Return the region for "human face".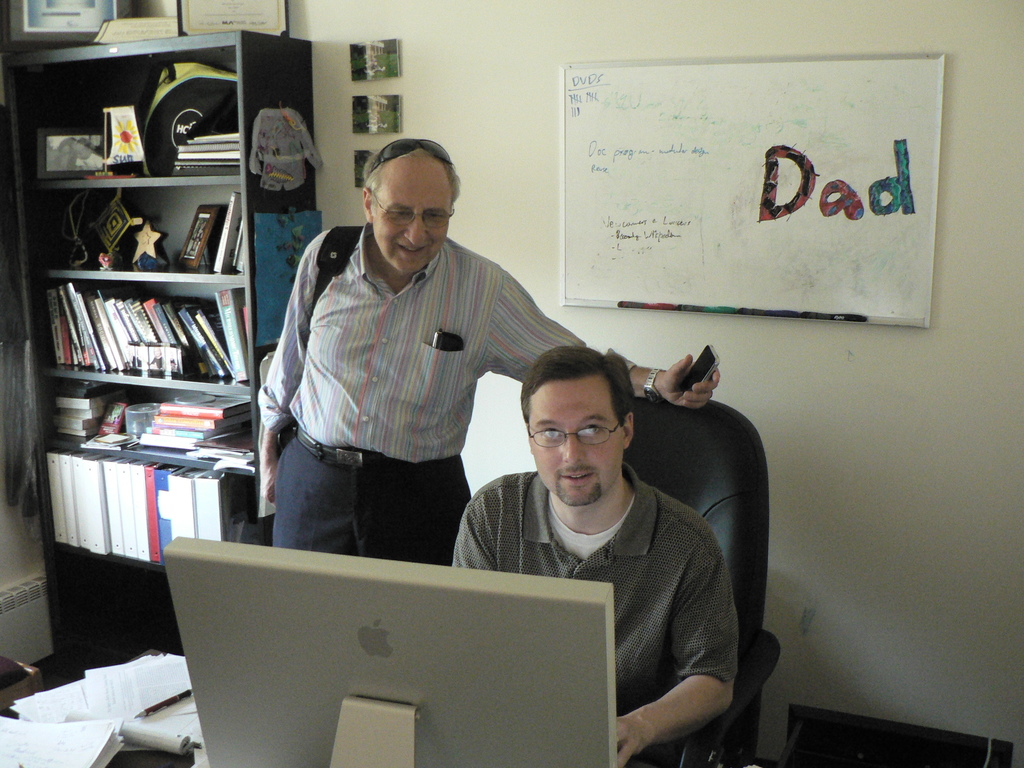
(x1=373, y1=159, x2=446, y2=277).
